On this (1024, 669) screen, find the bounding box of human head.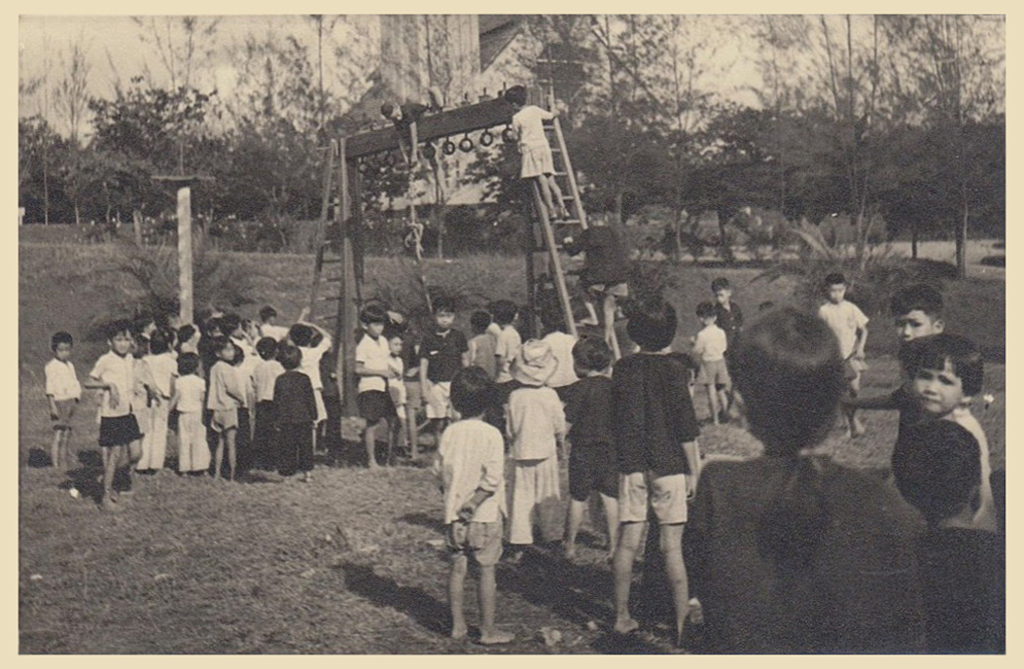
Bounding box: [214,340,233,362].
